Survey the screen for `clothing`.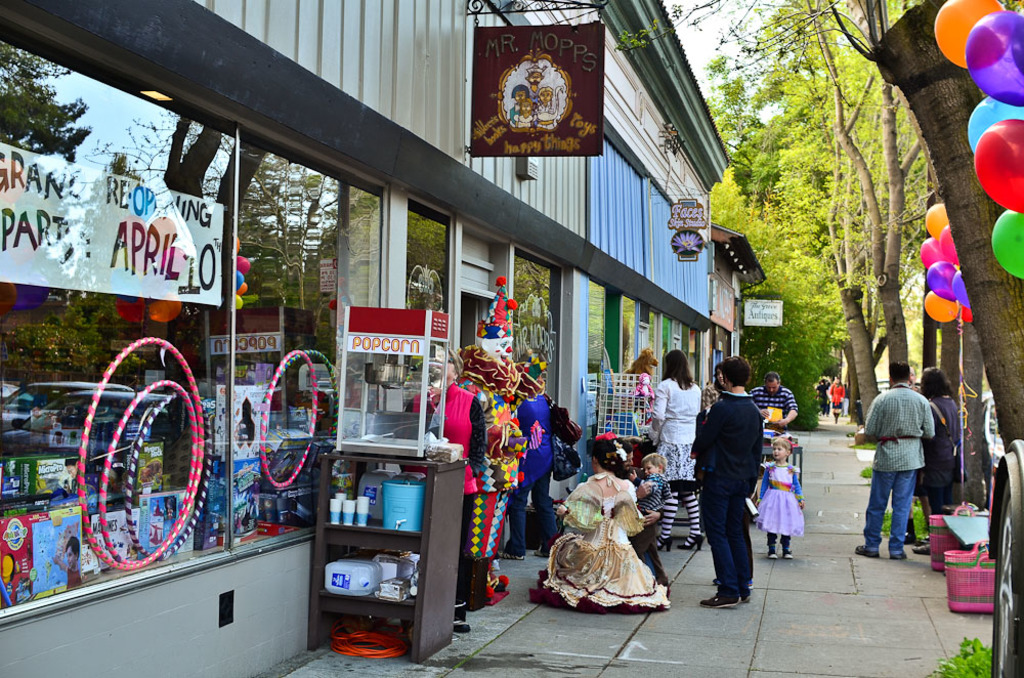
Survey found: x1=413 y1=375 x2=559 y2=599.
